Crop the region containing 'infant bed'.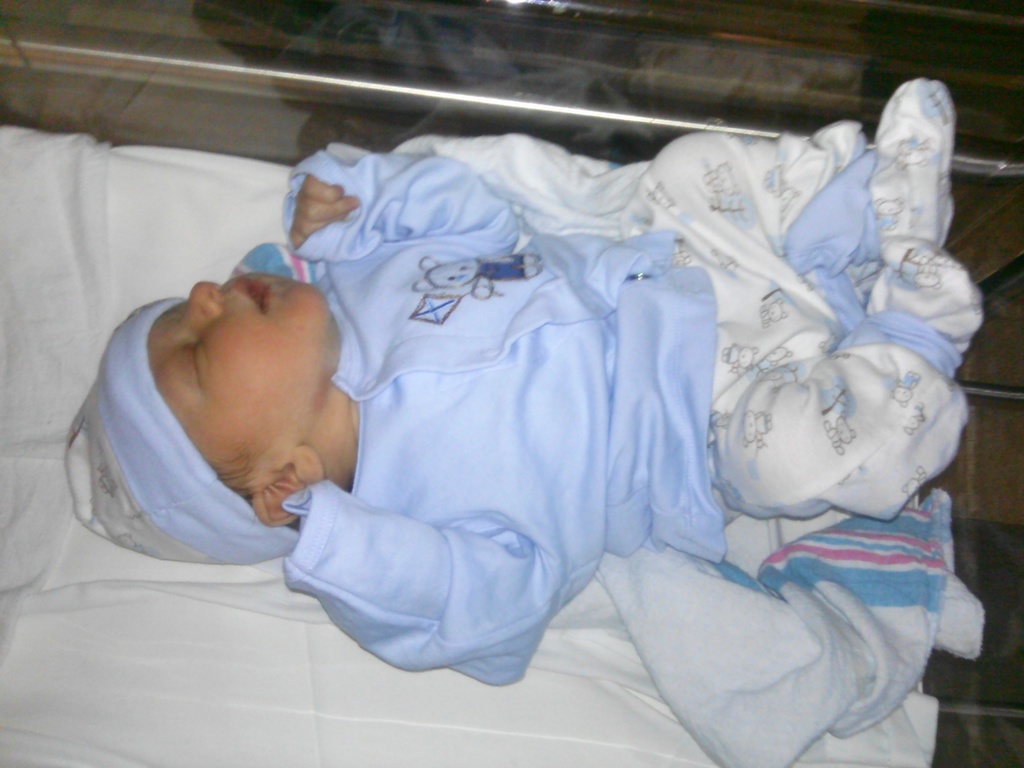
Crop region: [0,0,1023,767].
